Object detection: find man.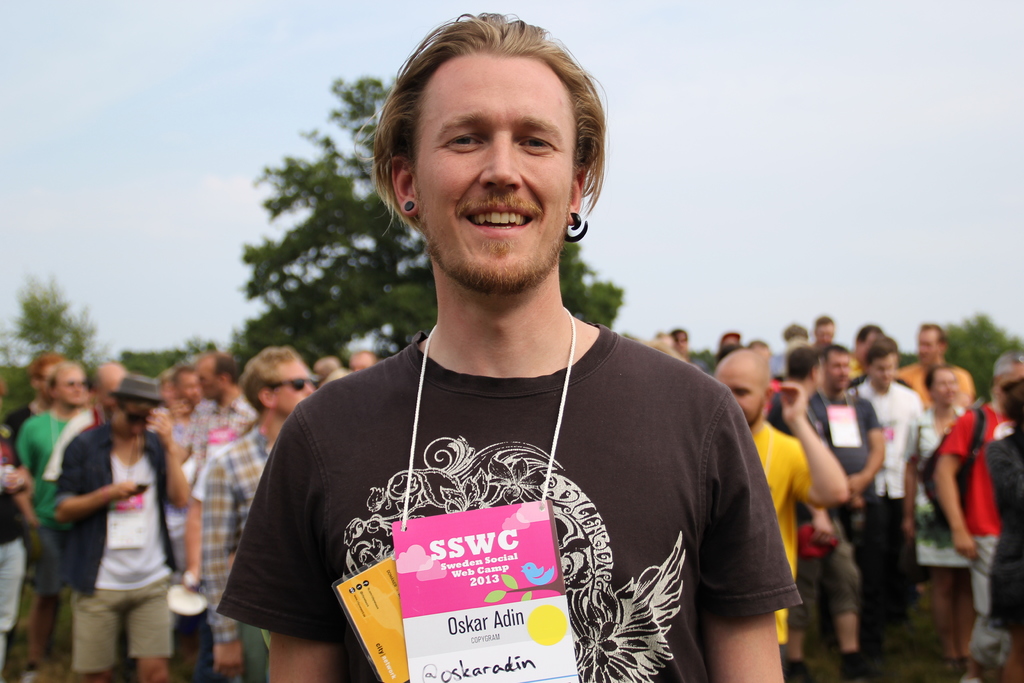
(left=241, top=28, right=813, bottom=675).
